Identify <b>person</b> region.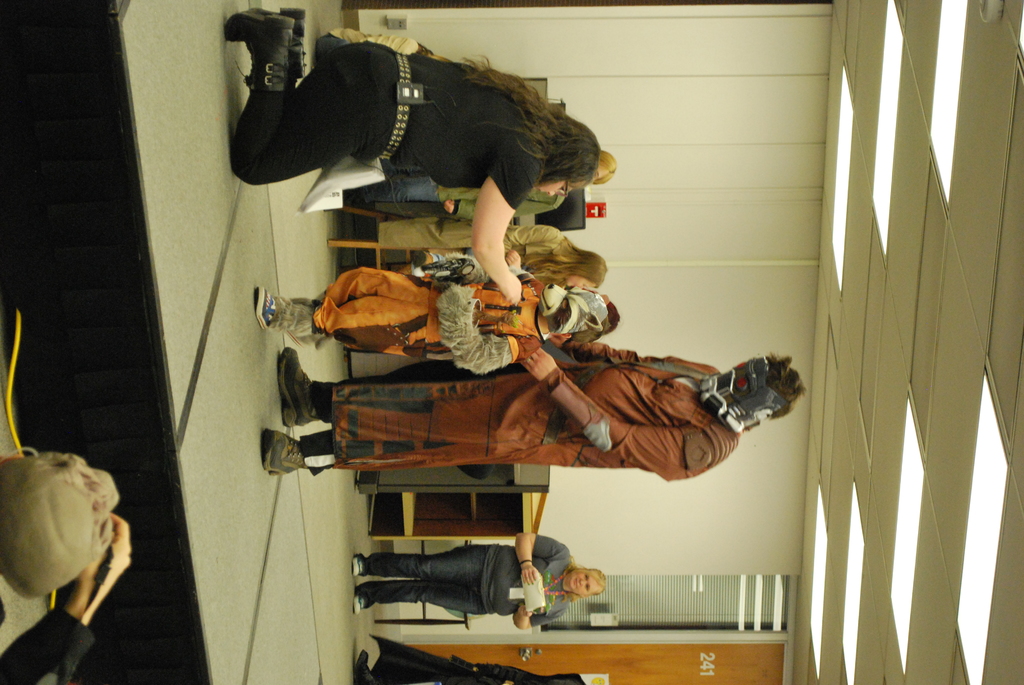
Region: x1=252 y1=281 x2=619 y2=373.
